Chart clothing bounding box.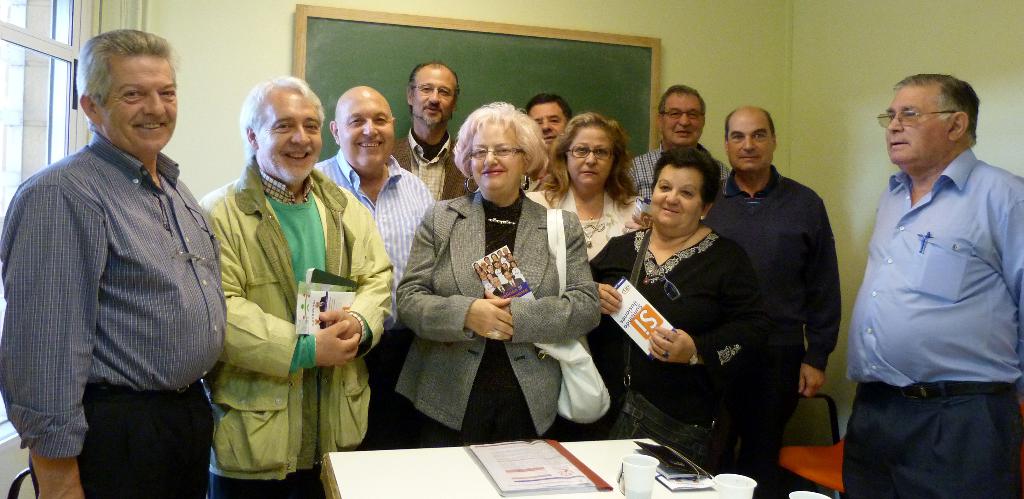
Charted: <box>392,202,583,427</box>.
